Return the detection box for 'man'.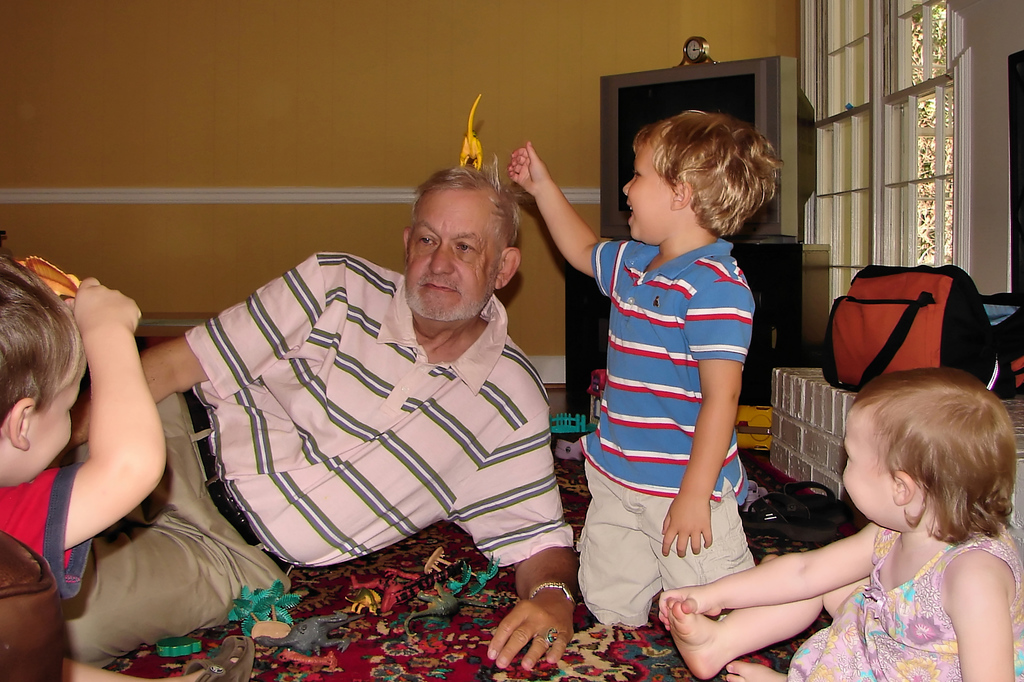
(left=99, top=129, right=608, bottom=642).
